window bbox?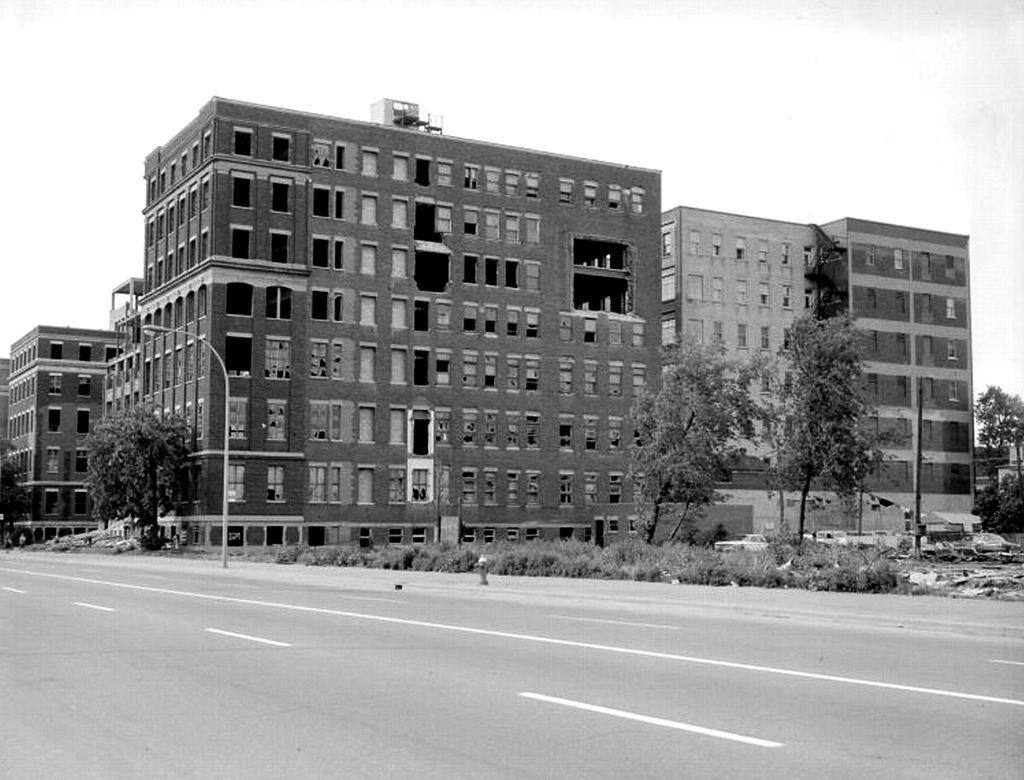
269/336/290/383
